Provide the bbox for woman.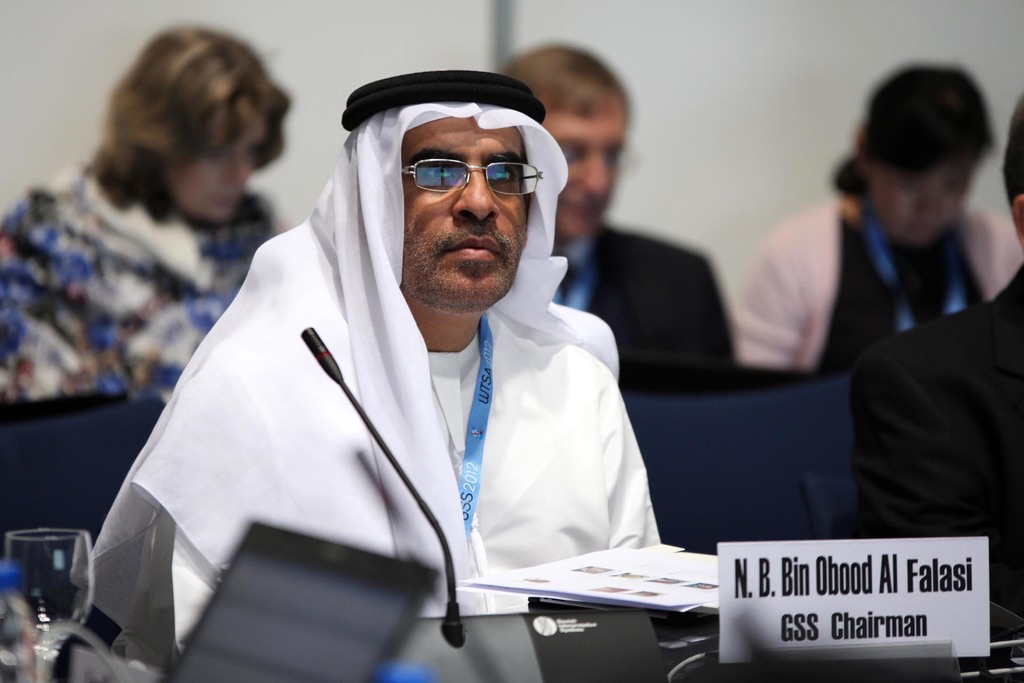
726 57 1023 375.
